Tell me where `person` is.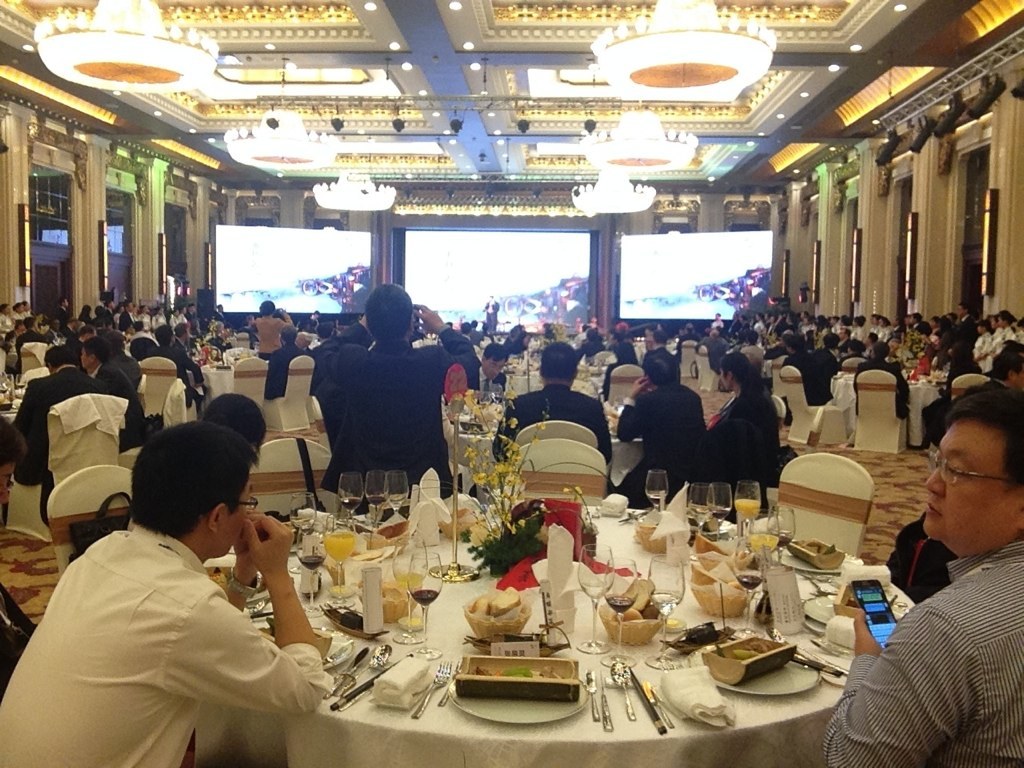
`person` is at [left=482, top=297, right=501, bottom=336].
